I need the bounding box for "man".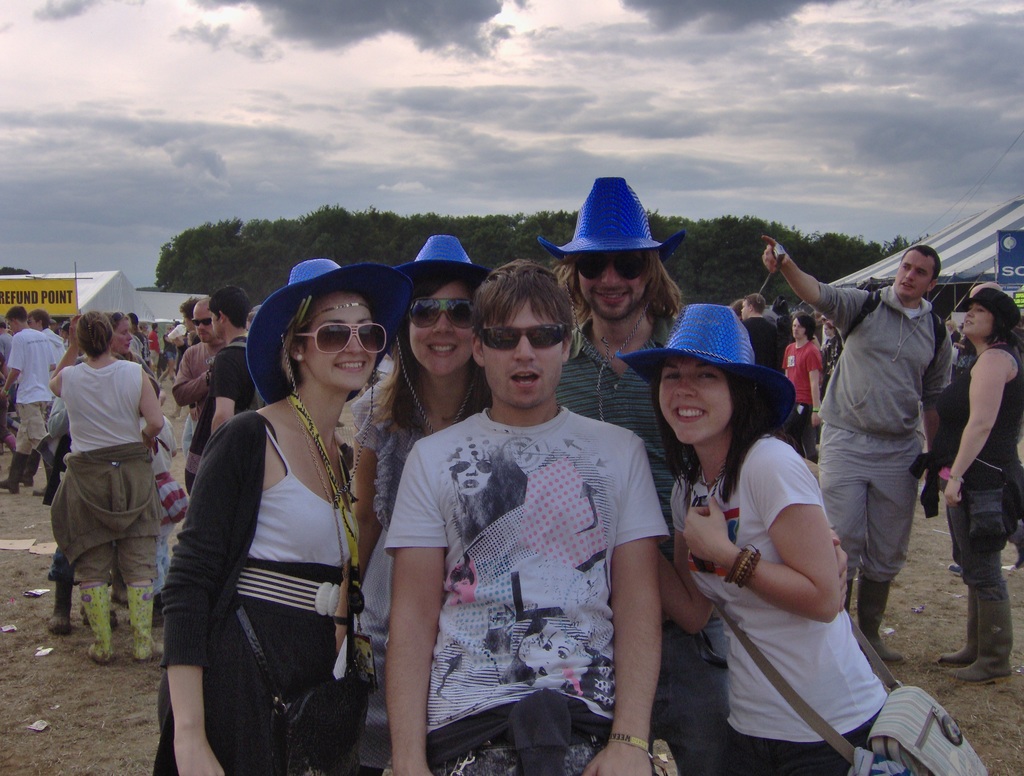
Here it is: detection(534, 177, 682, 526).
